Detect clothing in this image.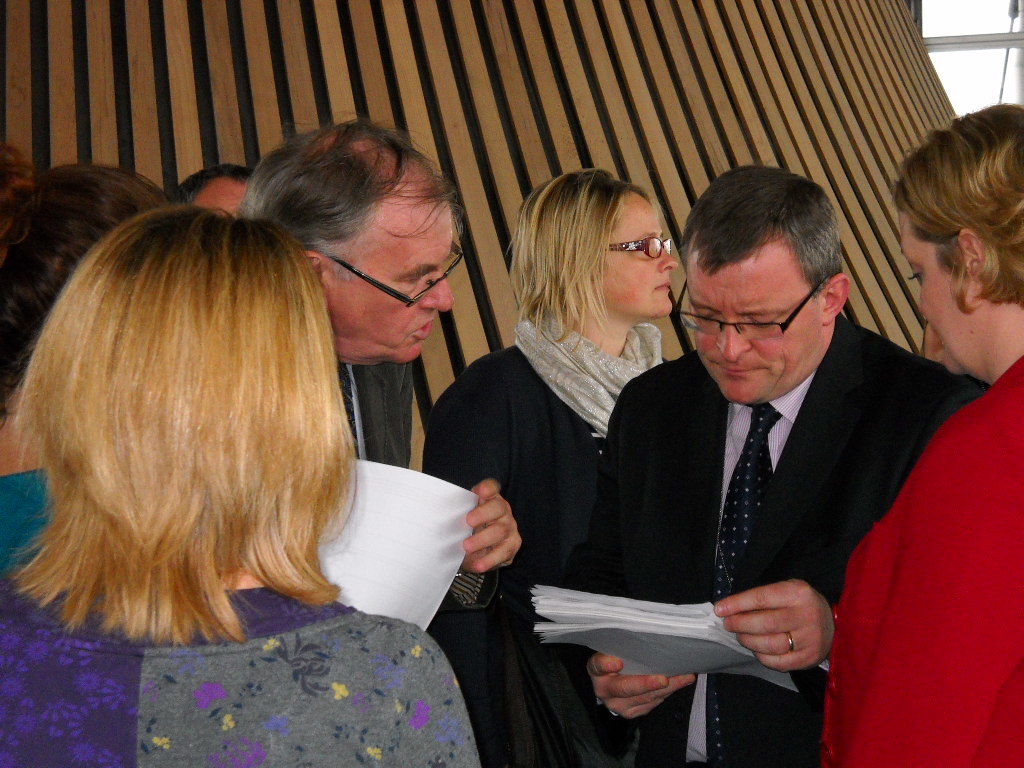
Detection: (x1=0, y1=472, x2=49, y2=571).
